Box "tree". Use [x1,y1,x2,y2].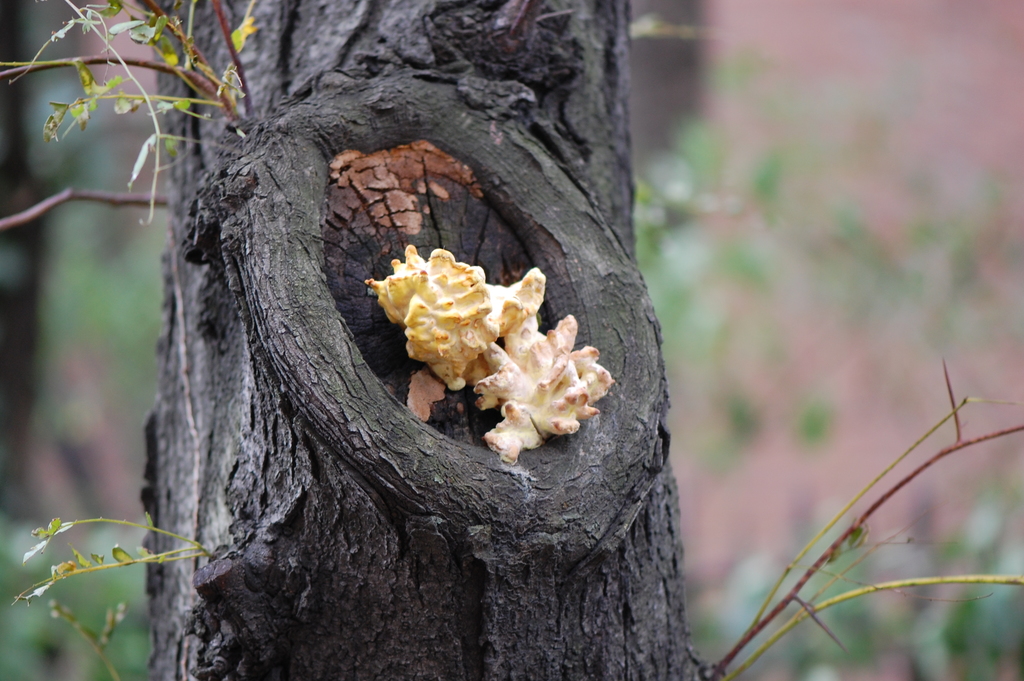
[17,0,962,680].
